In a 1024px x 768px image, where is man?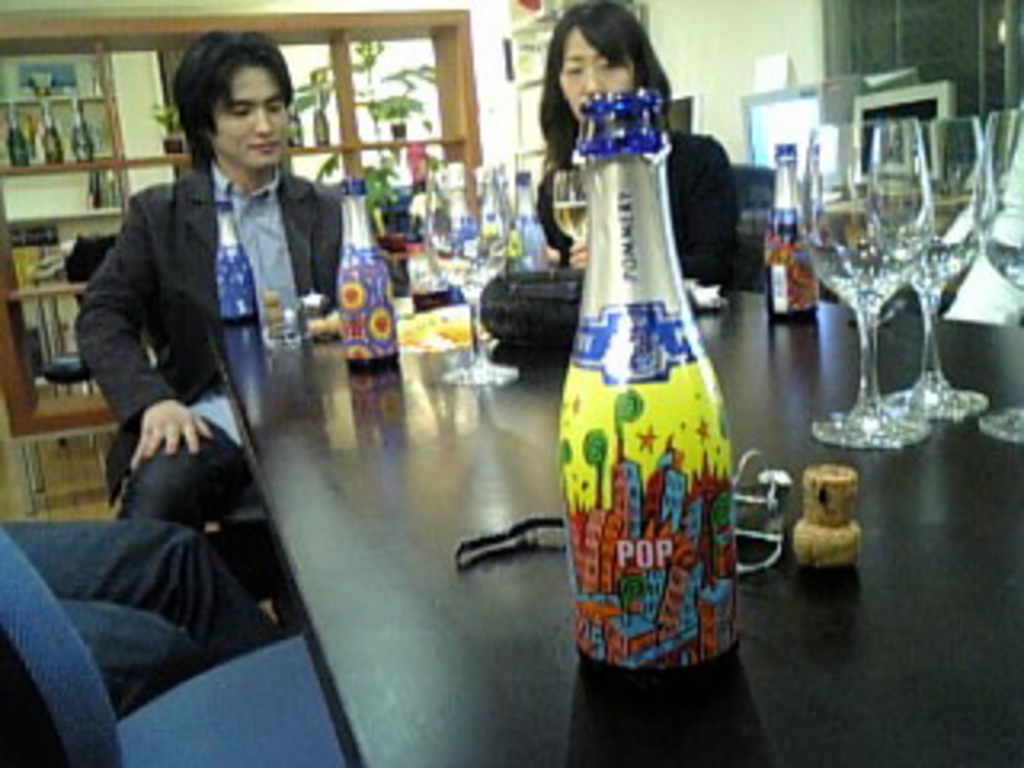
left=0, top=515, right=282, bottom=720.
